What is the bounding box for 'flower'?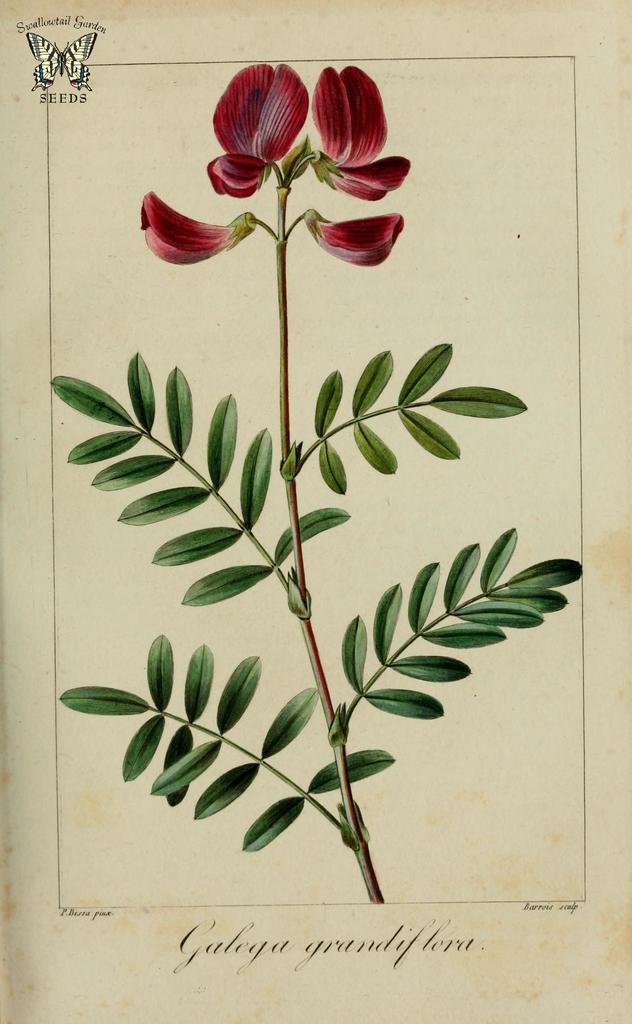
select_region(130, 63, 417, 266).
